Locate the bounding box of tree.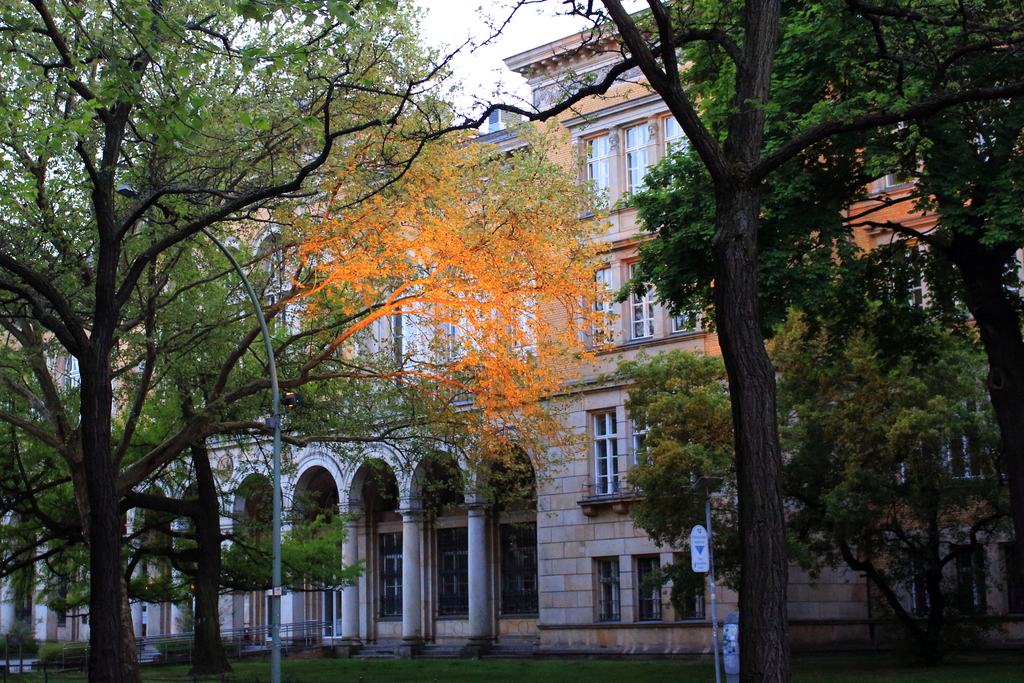
Bounding box: 0, 251, 360, 674.
